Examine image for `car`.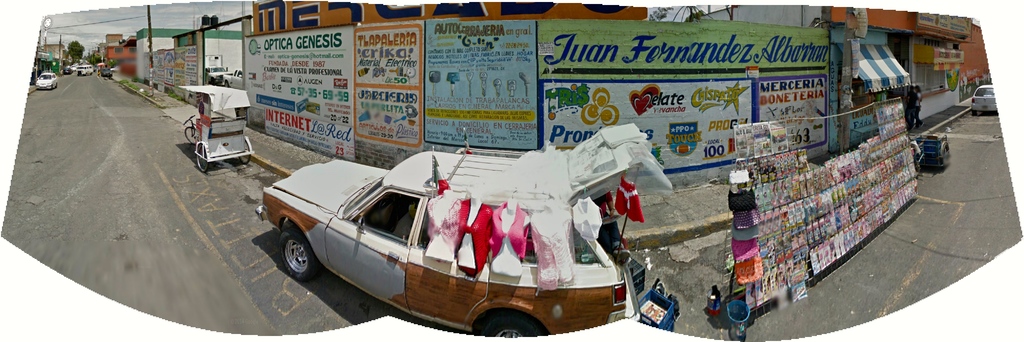
Examination result: [left=101, top=67, right=114, bottom=76].
